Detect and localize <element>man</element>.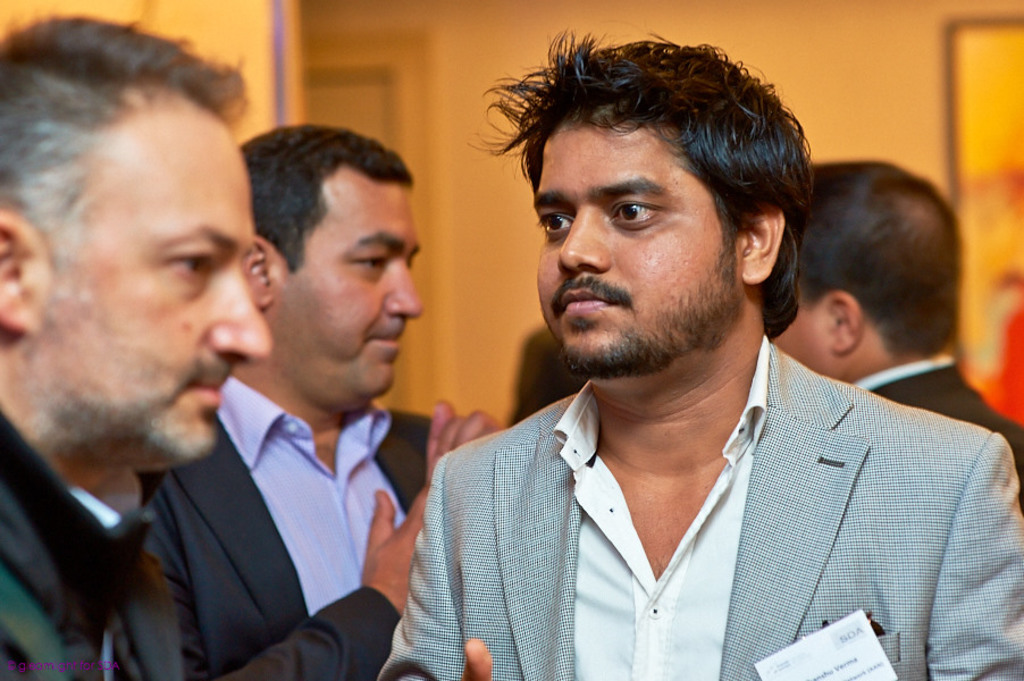
Localized at bbox=[341, 65, 1023, 662].
